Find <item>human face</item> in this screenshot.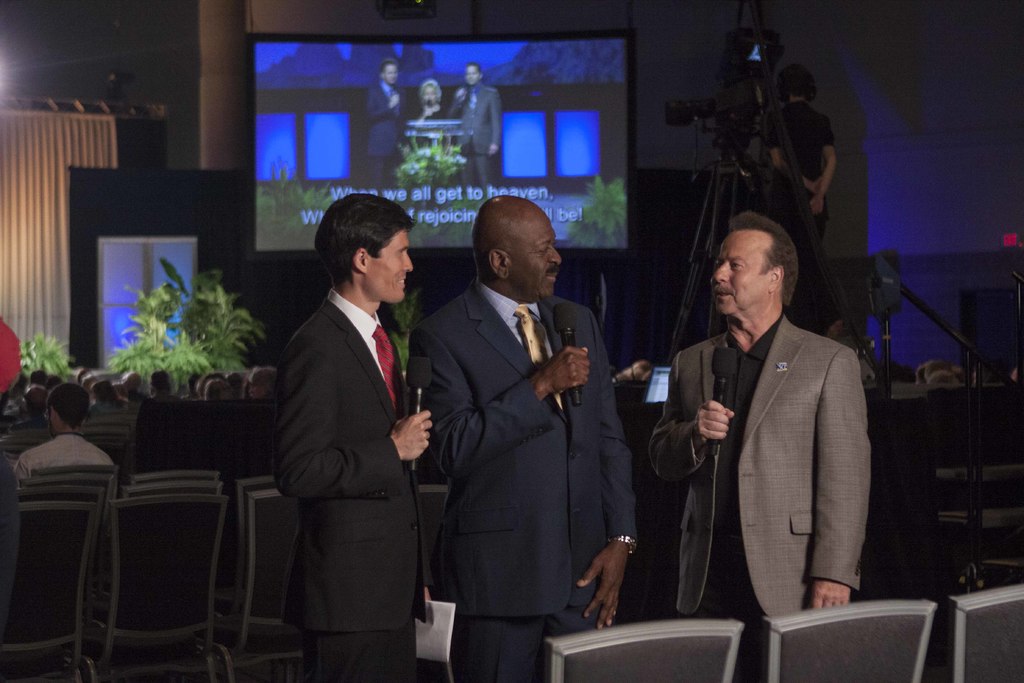
The bounding box for <item>human face</item> is detection(714, 230, 769, 317).
